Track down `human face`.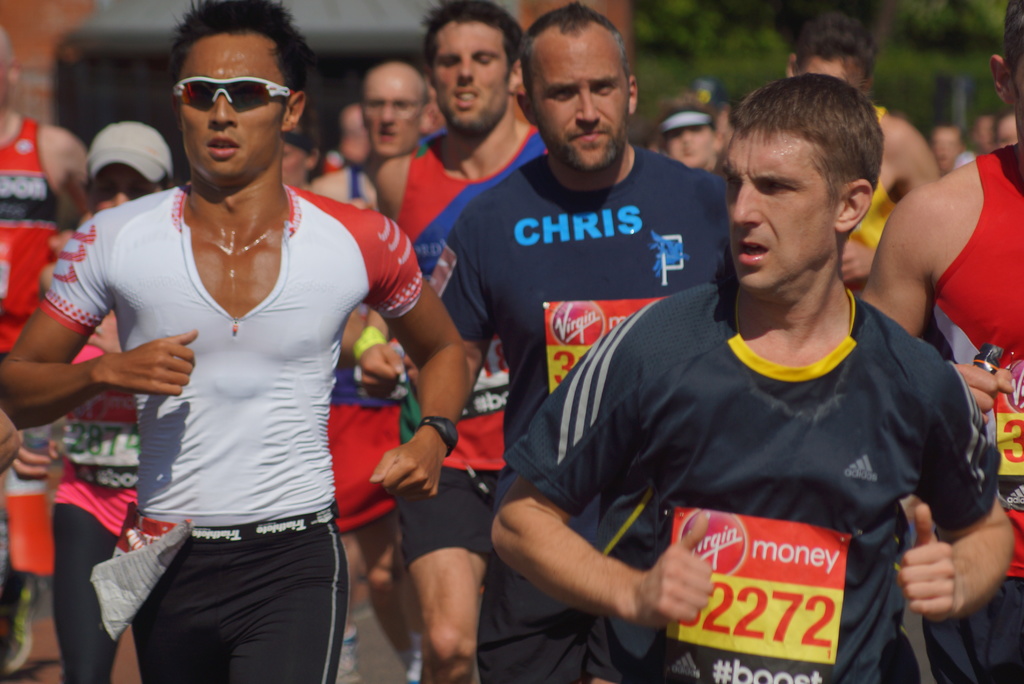
Tracked to [89, 166, 163, 215].
